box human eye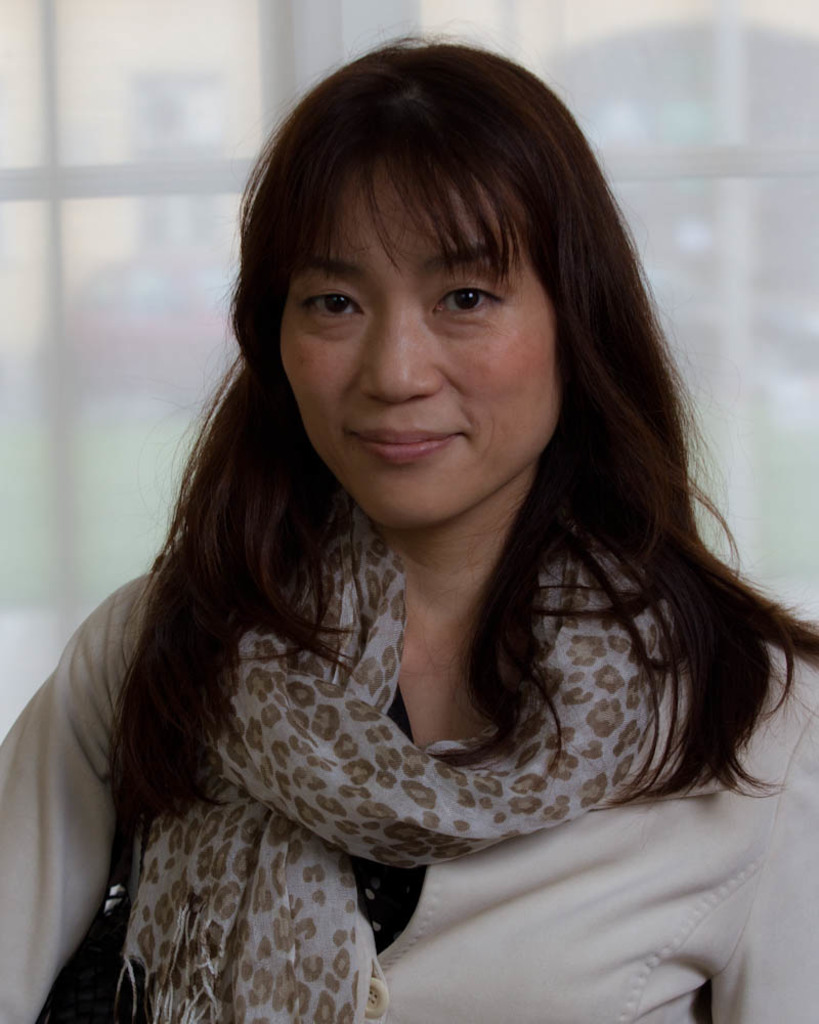
locate(421, 250, 522, 335)
